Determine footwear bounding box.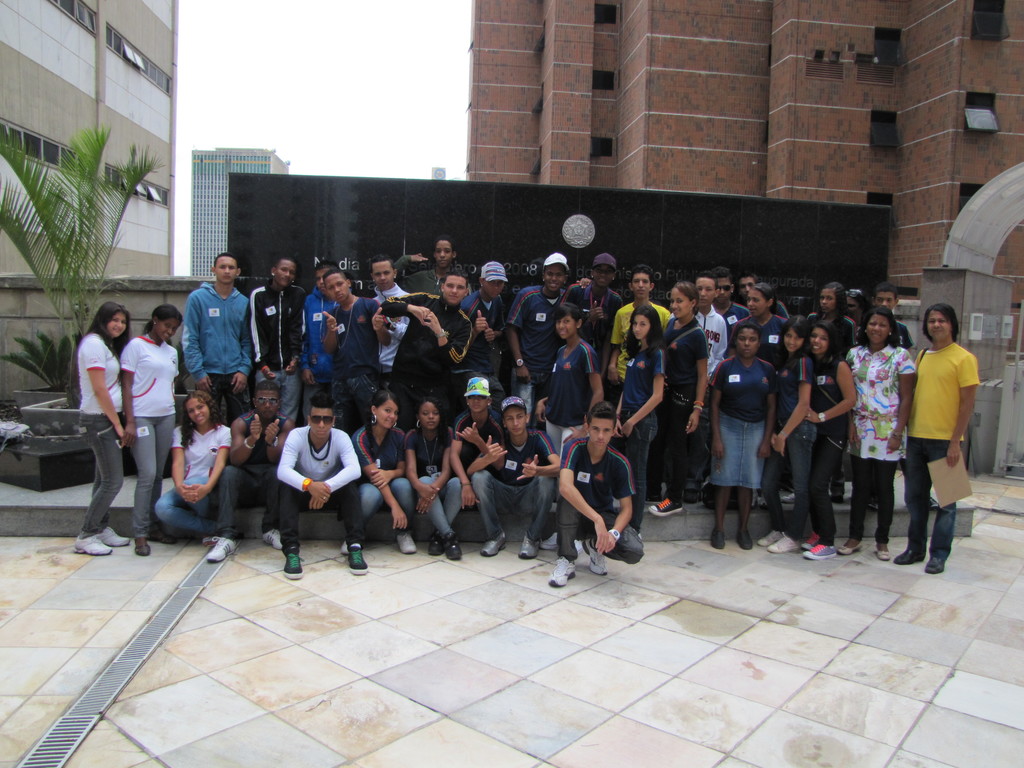
Determined: (710,525,726,552).
